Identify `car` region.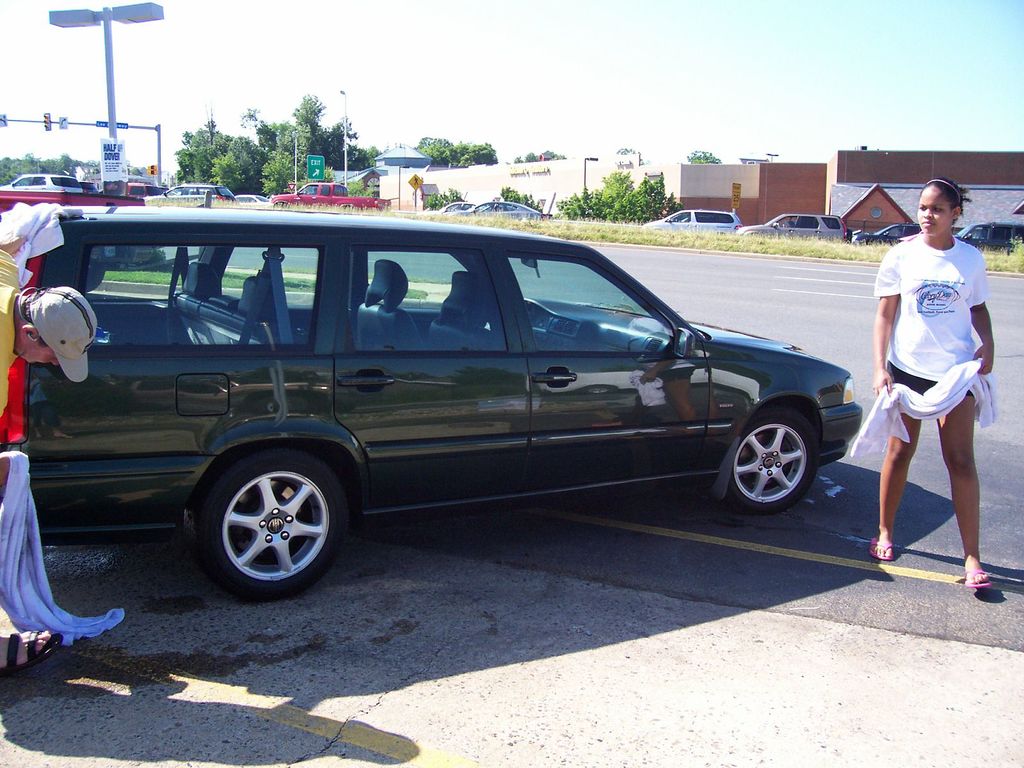
Region: bbox=(263, 180, 388, 214).
